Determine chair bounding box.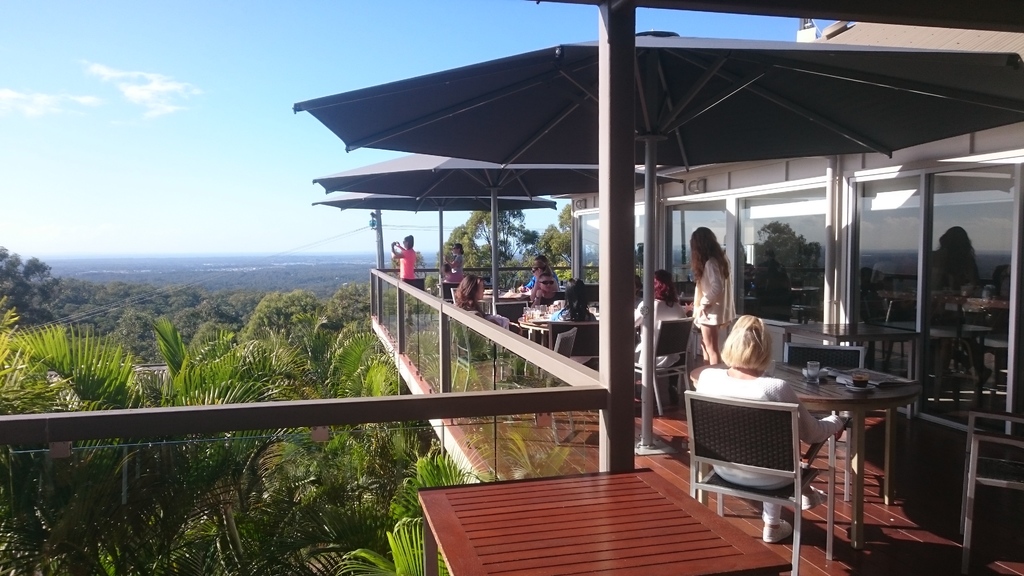
Determined: 632, 306, 698, 417.
